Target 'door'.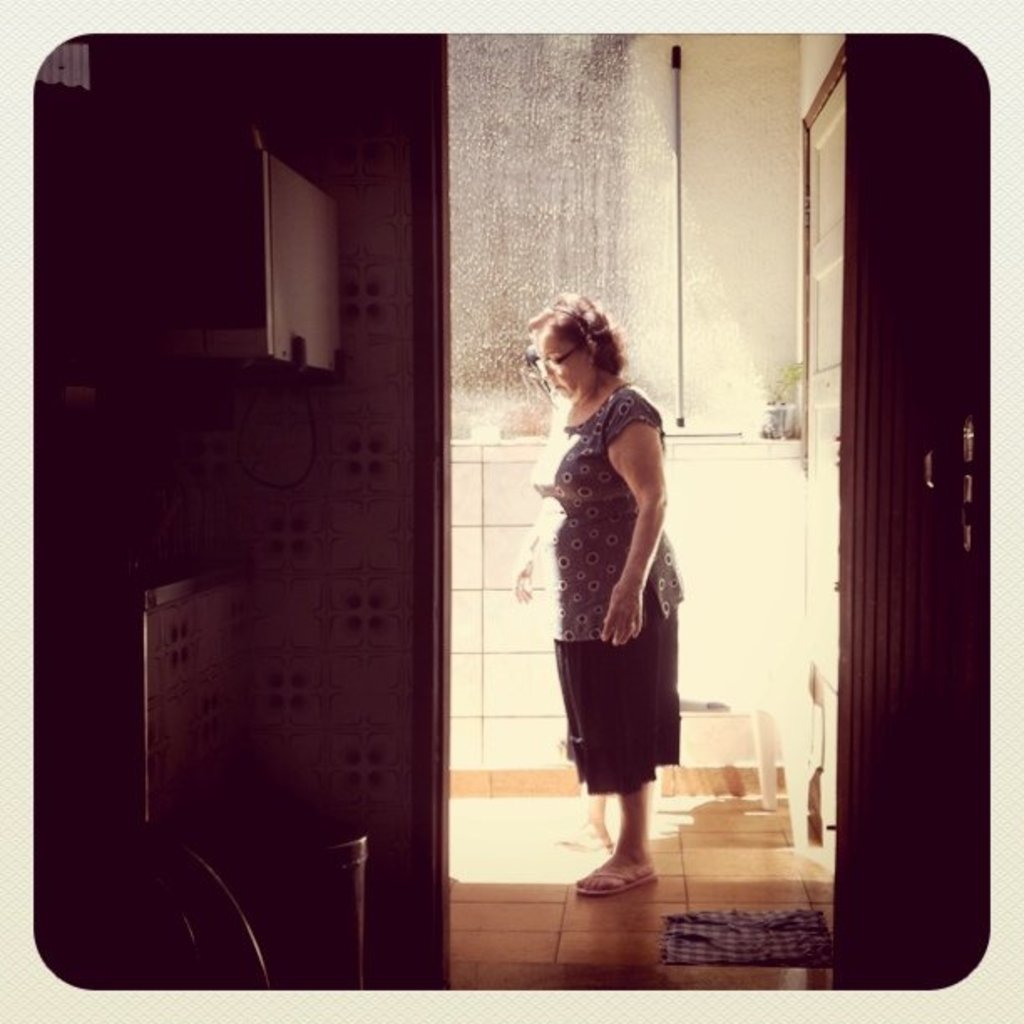
Target region: (x1=793, y1=28, x2=1004, y2=1023).
